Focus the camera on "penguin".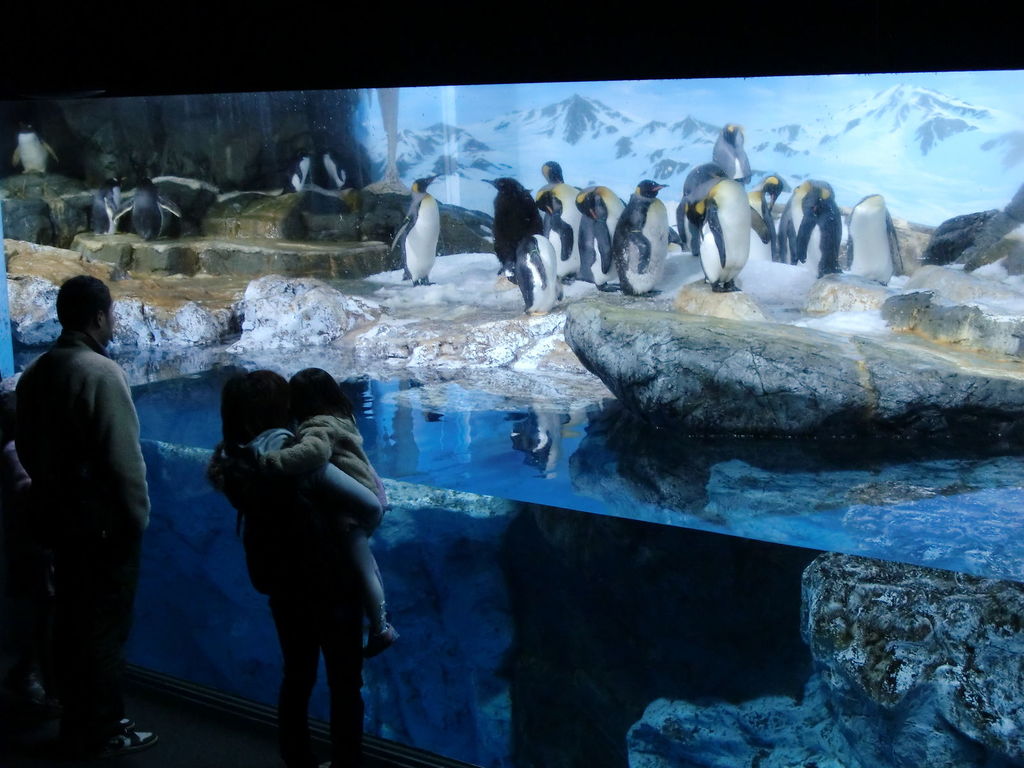
Focus region: pyautogui.locateOnScreen(480, 177, 548, 286).
